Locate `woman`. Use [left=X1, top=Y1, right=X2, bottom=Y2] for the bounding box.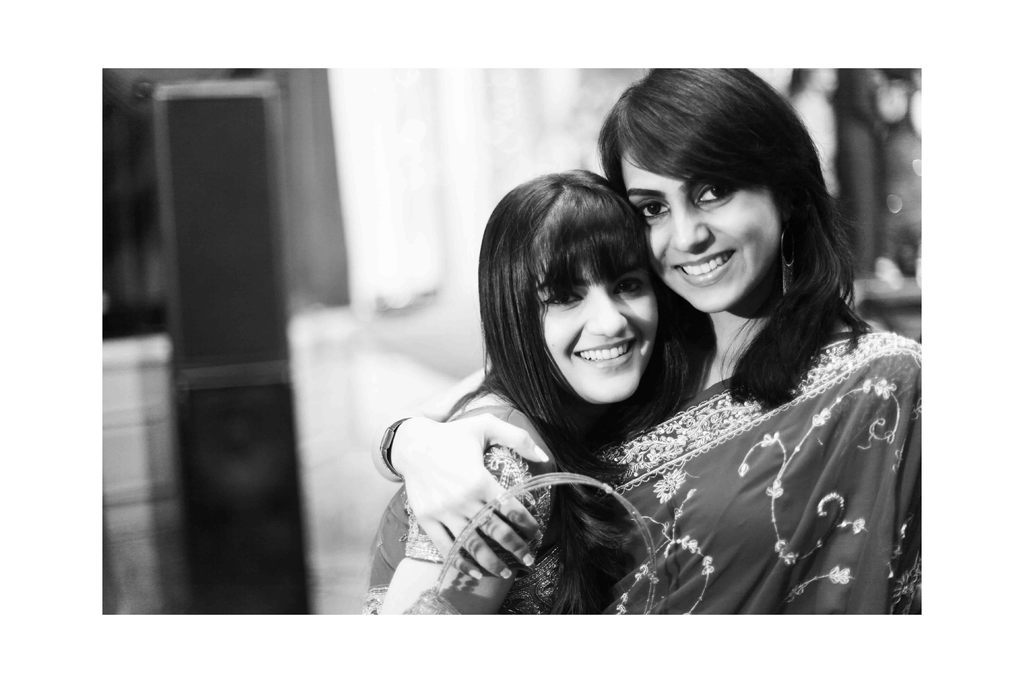
[left=358, top=156, right=705, bottom=616].
